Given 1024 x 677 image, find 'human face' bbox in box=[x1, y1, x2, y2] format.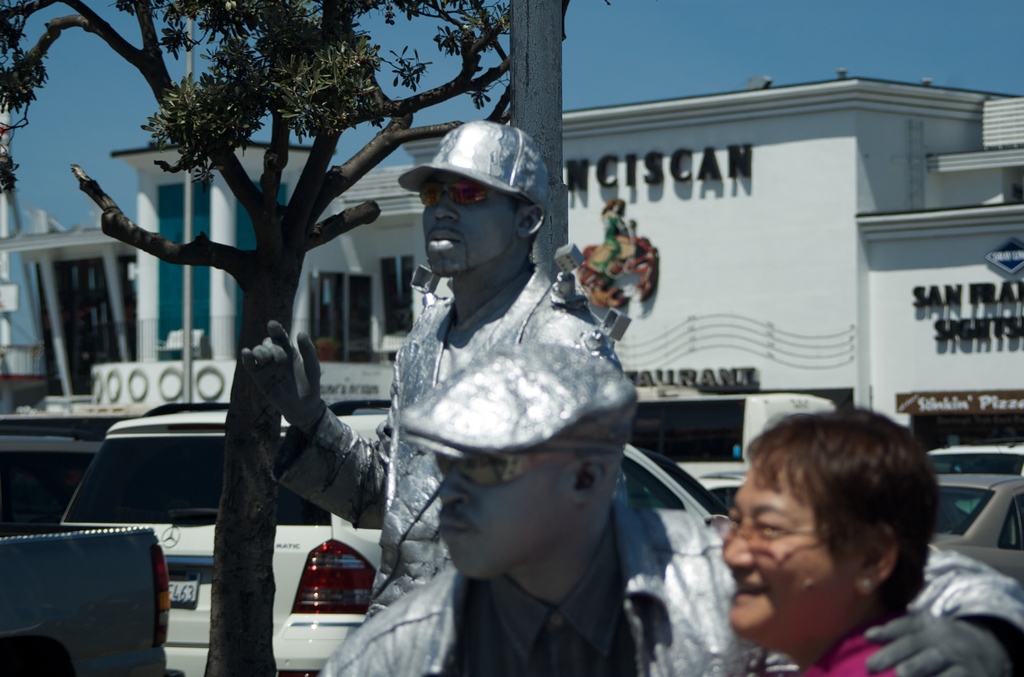
box=[424, 174, 510, 279].
